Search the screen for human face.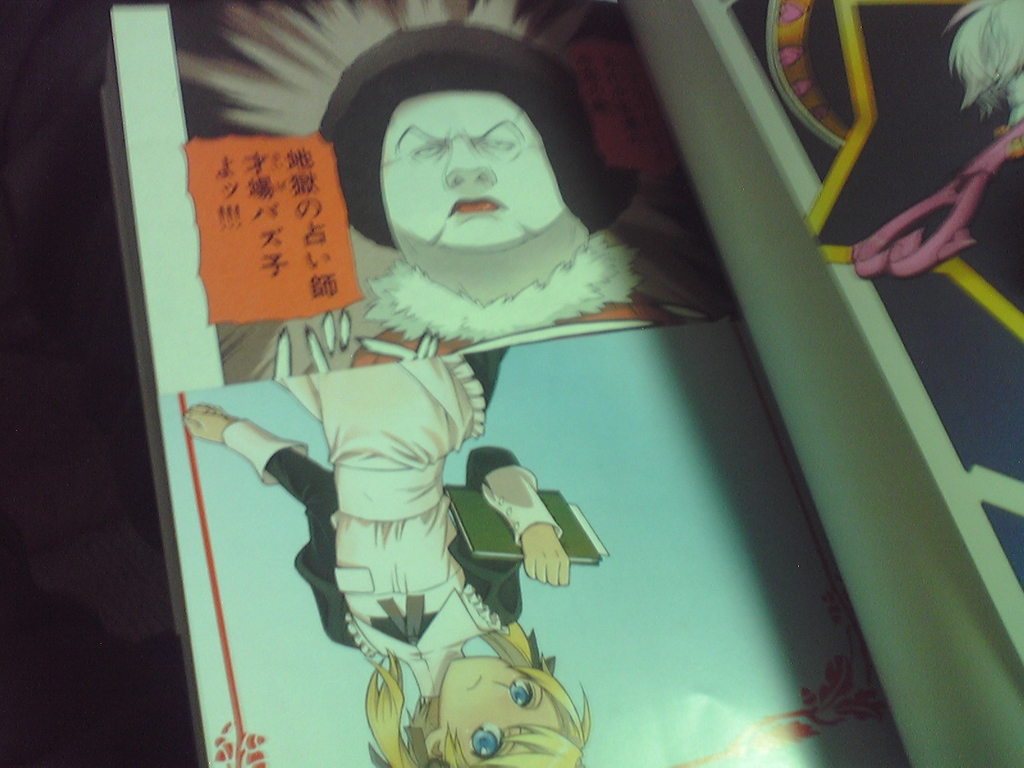
Found at Rect(437, 660, 562, 767).
